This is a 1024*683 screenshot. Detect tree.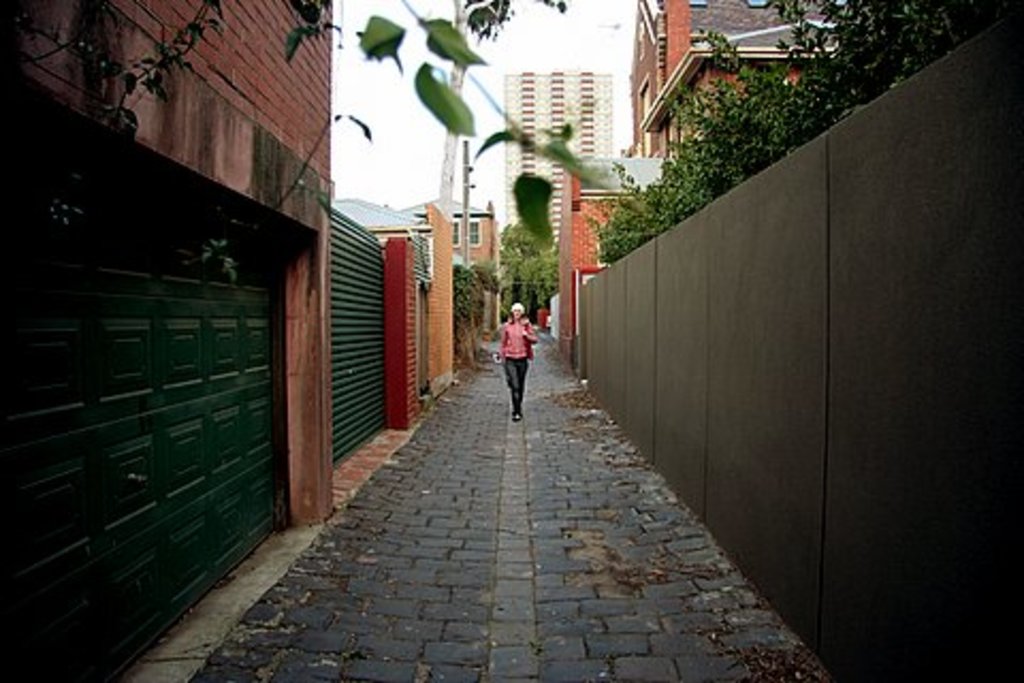
locate(493, 209, 567, 318).
